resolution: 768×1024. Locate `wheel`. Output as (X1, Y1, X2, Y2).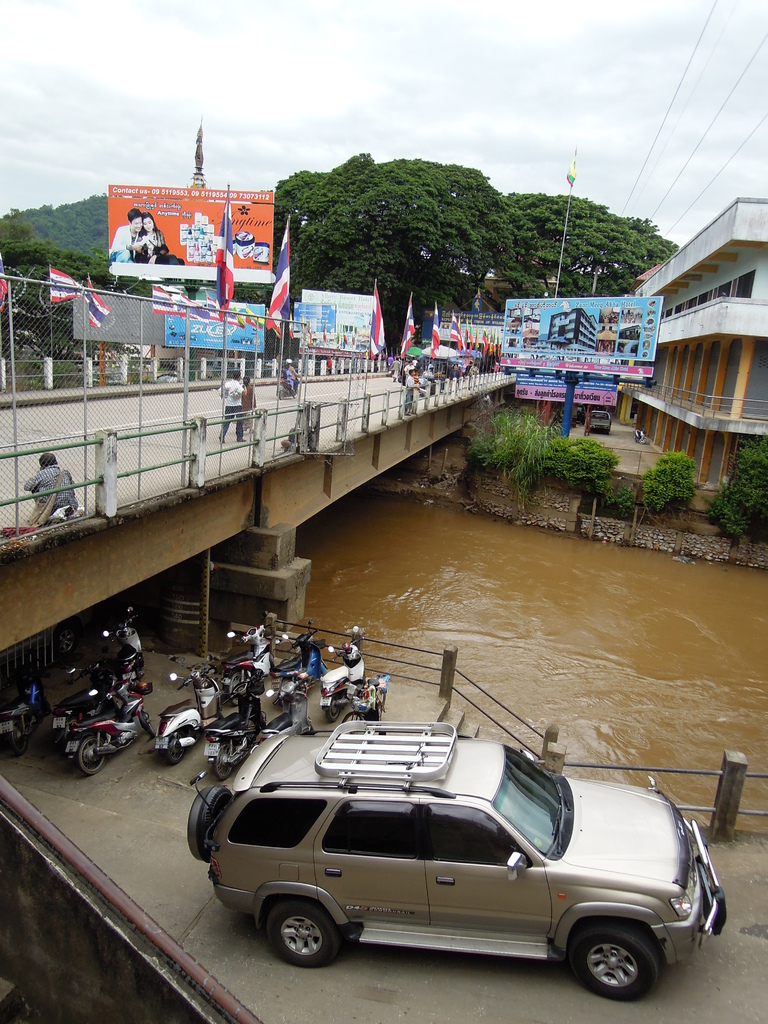
(268, 901, 338, 970).
